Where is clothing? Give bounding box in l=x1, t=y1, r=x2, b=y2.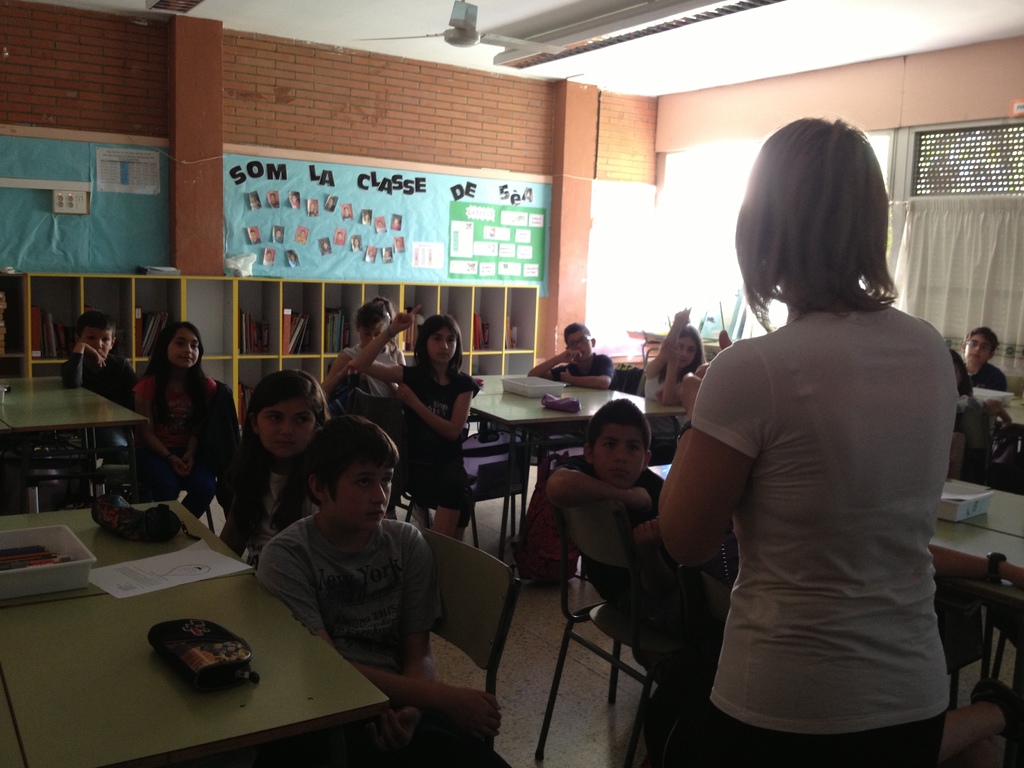
l=552, t=351, r=620, b=387.
